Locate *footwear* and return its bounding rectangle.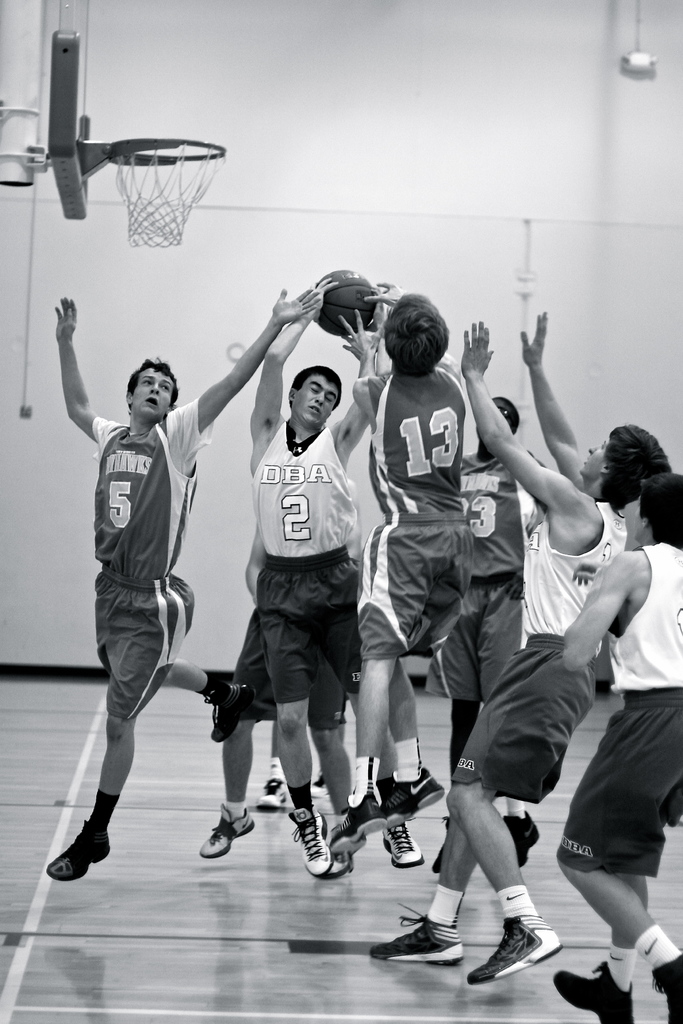
pyautogui.locateOnScreen(325, 788, 384, 856).
